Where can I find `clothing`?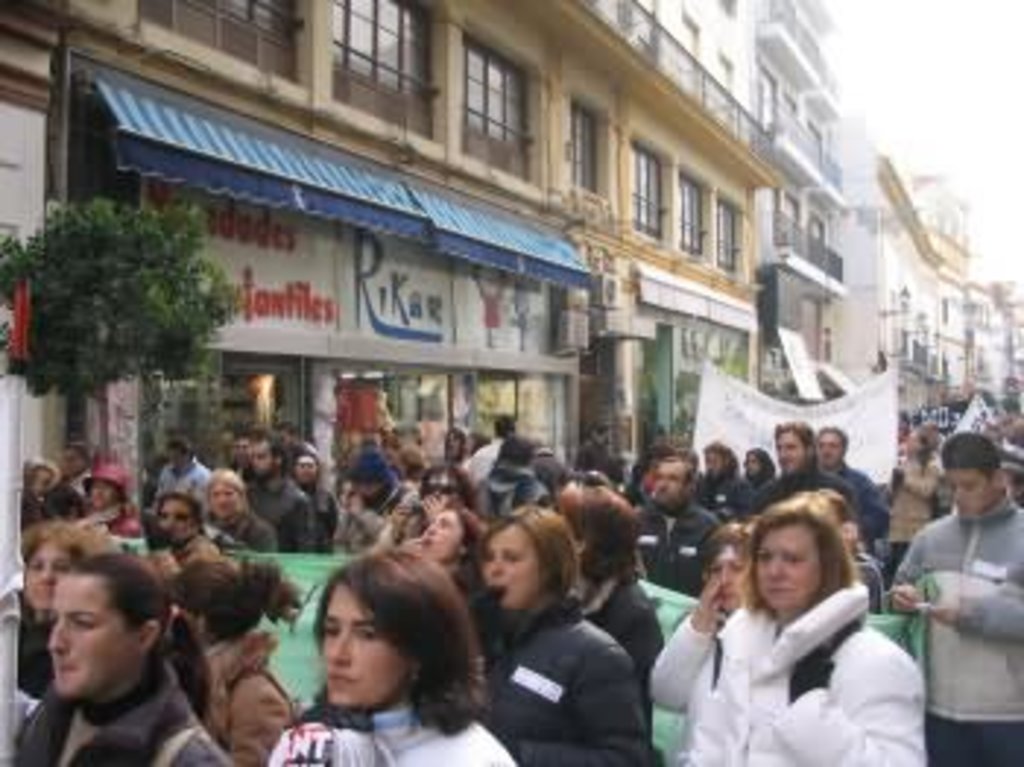
You can find it at bbox=(471, 600, 620, 744).
